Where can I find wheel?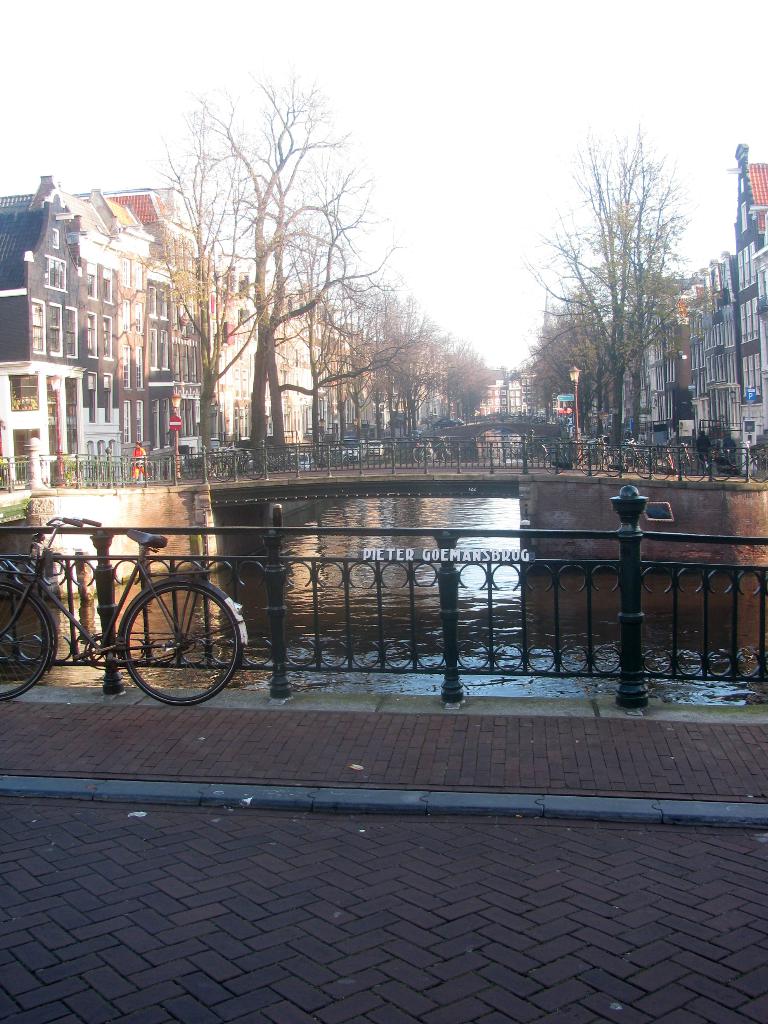
You can find it at 238,465,260,484.
